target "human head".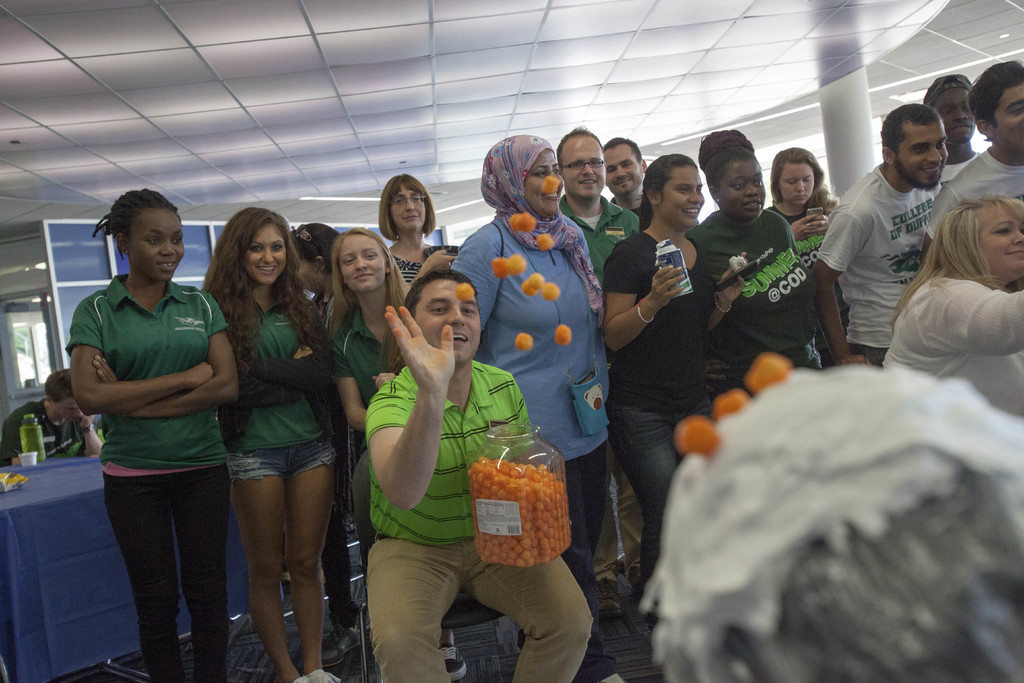
Target region: box=[928, 192, 1023, 286].
